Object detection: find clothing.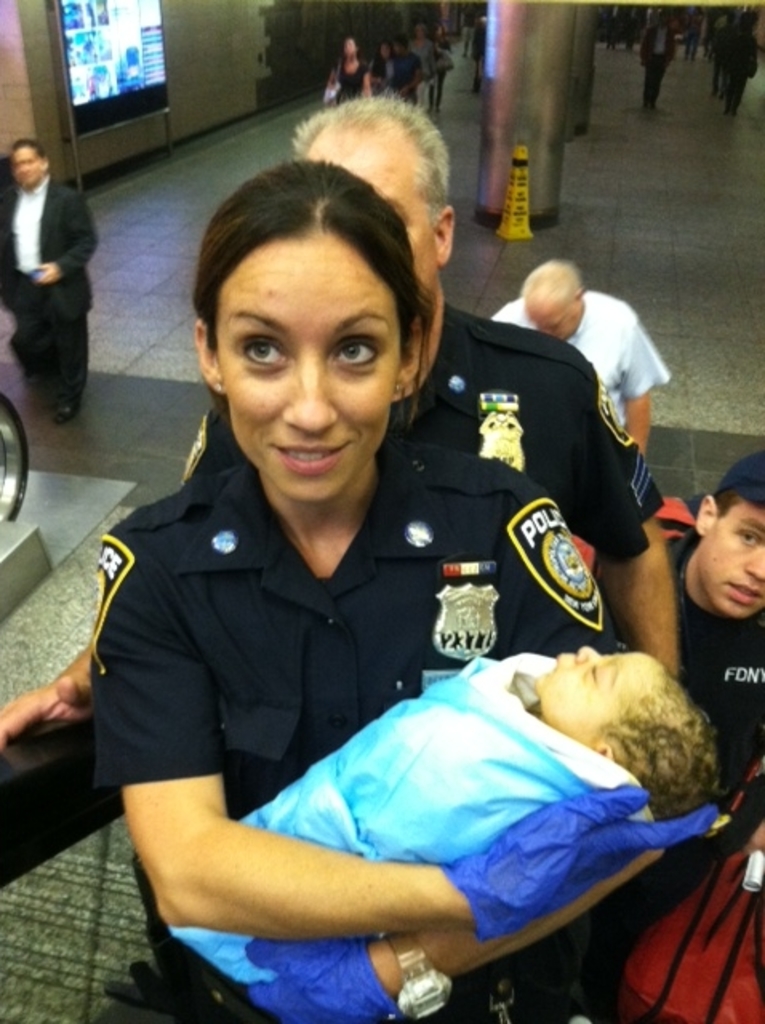
[331,54,370,106].
